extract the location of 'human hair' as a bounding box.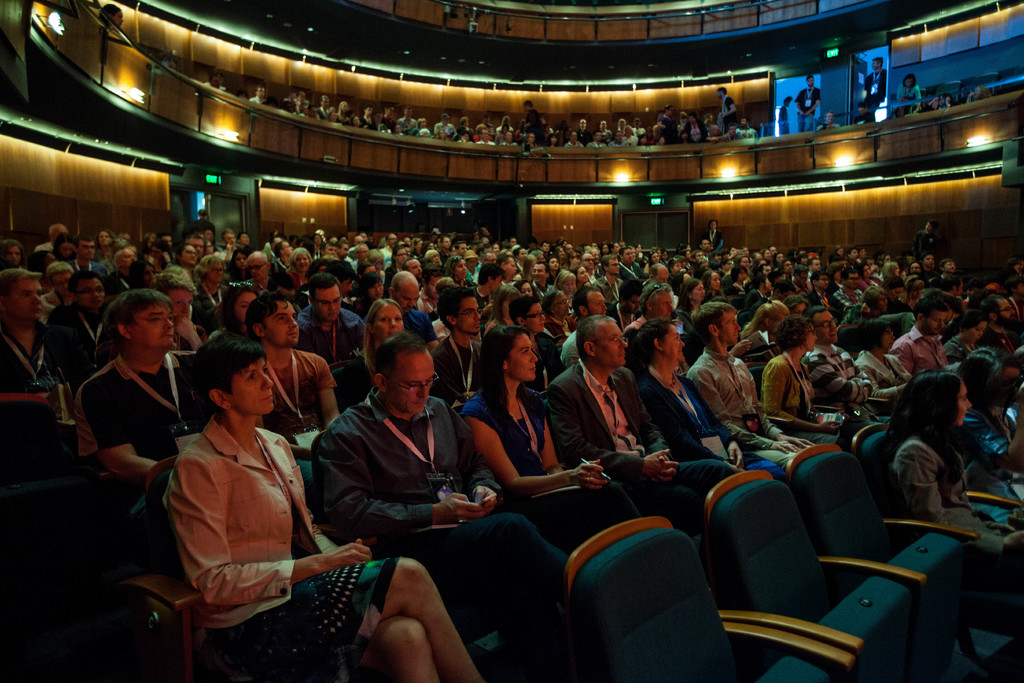
l=477, t=320, r=538, b=418.
